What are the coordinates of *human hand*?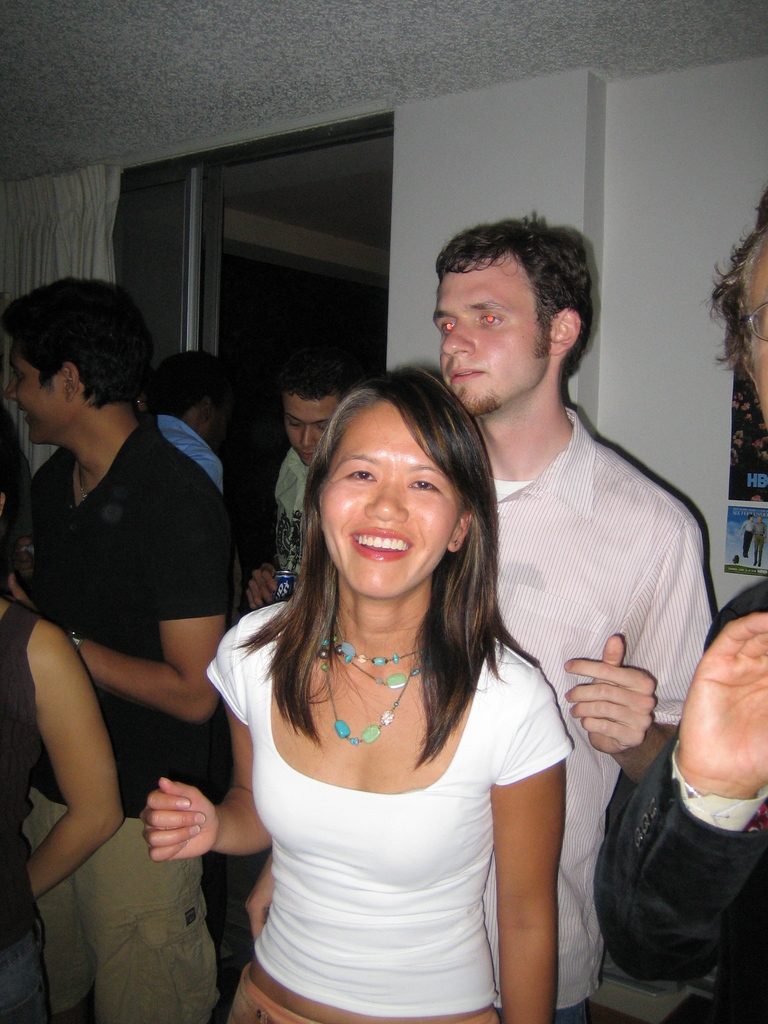
243,570,282,612.
